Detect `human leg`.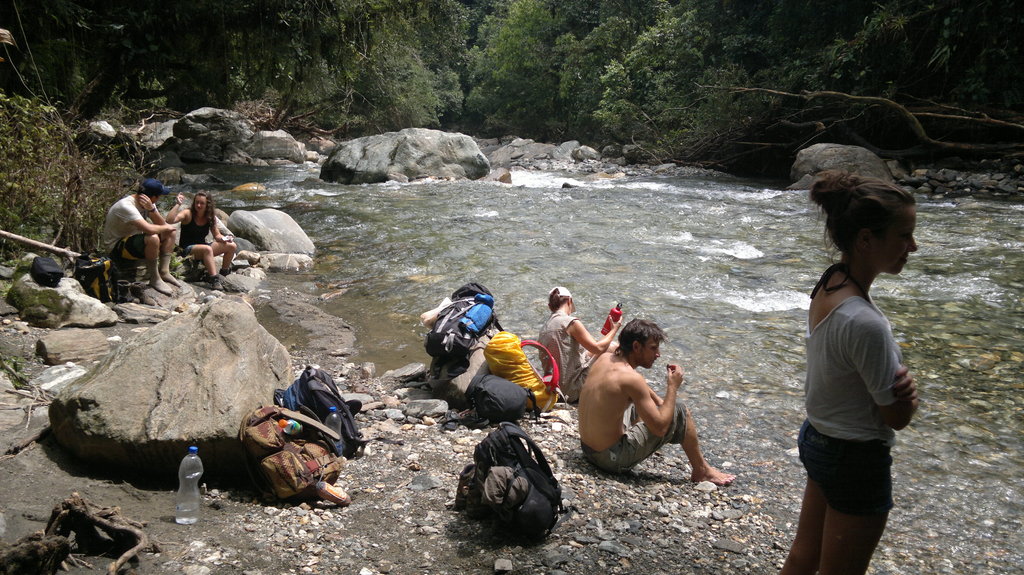
Detected at [x1=820, y1=439, x2=895, y2=574].
